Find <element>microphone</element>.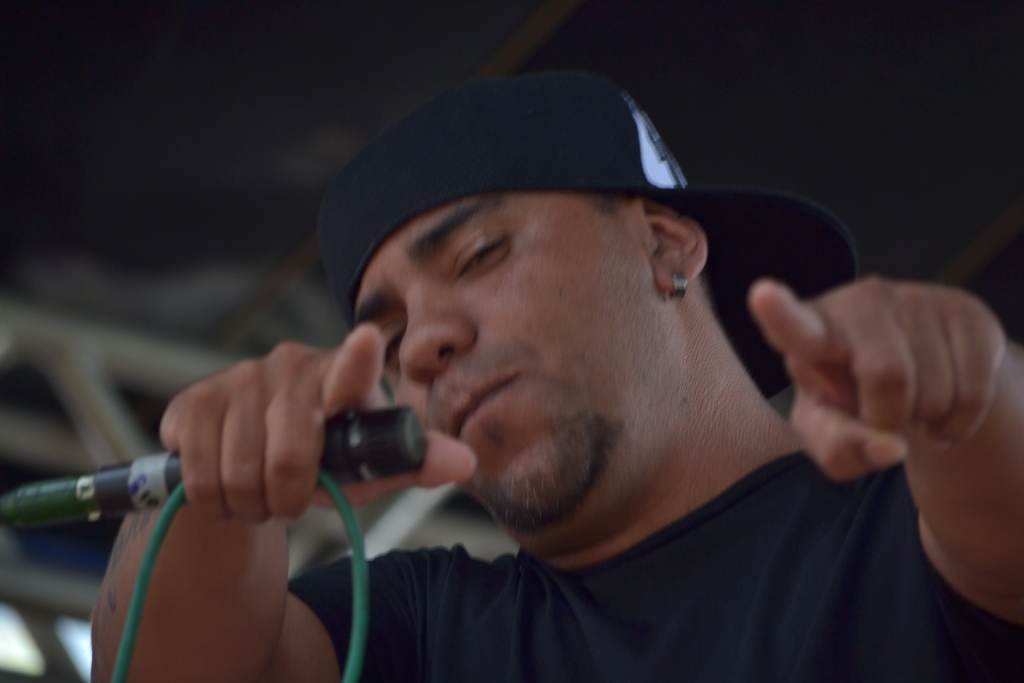
{"left": 79, "top": 404, "right": 421, "bottom": 507}.
